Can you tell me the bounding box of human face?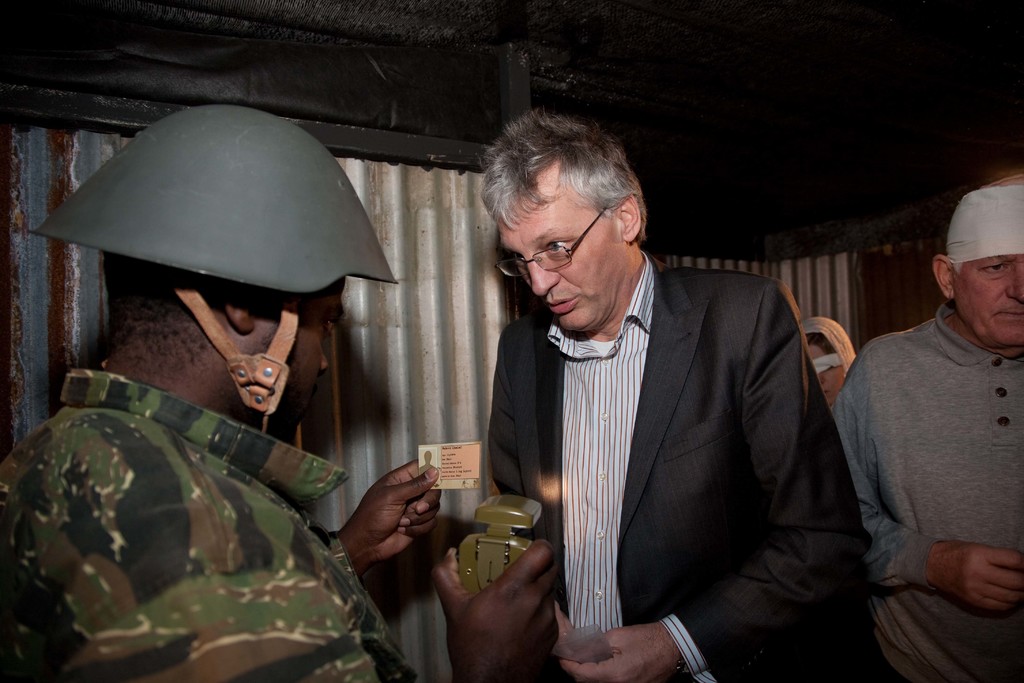
949/252/1022/345.
